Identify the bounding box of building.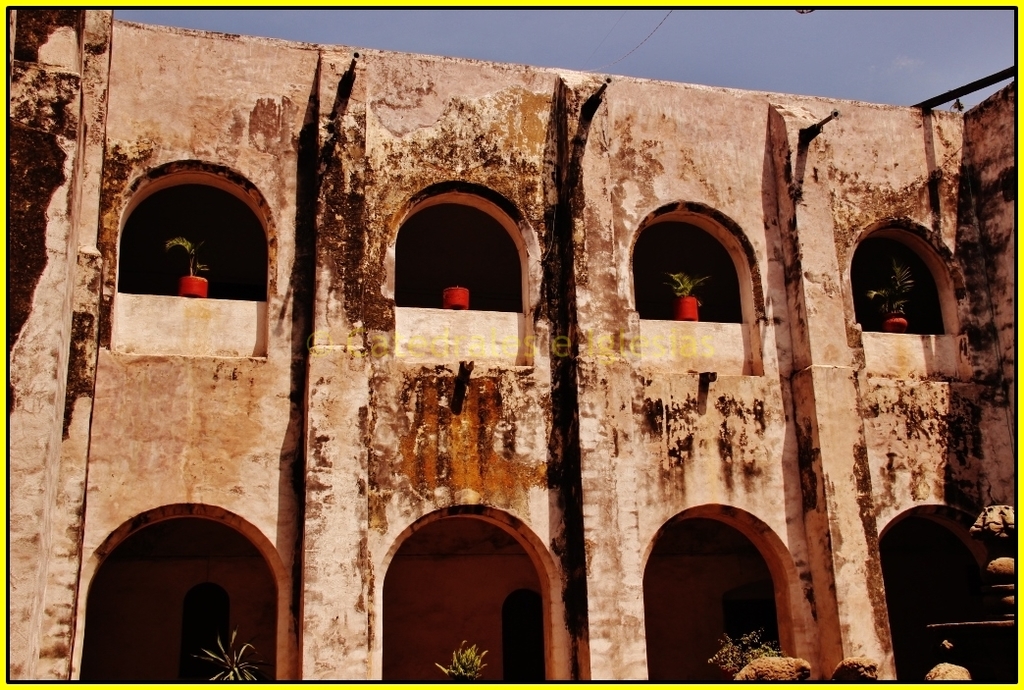
(0,0,1011,689).
